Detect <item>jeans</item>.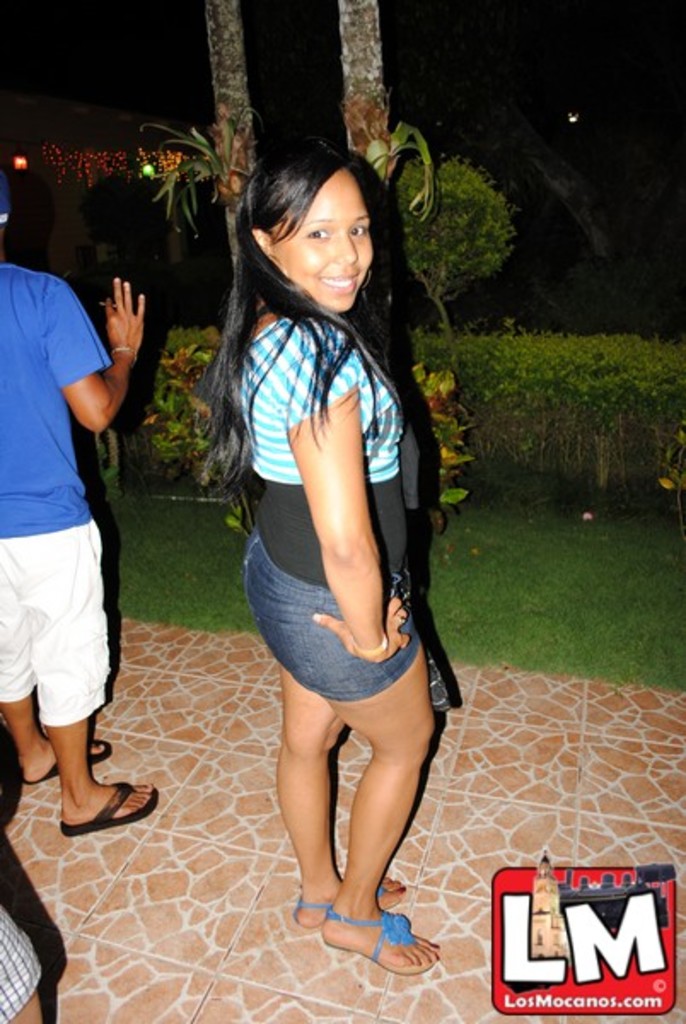
Detected at rect(241, 596, 423, 744).
